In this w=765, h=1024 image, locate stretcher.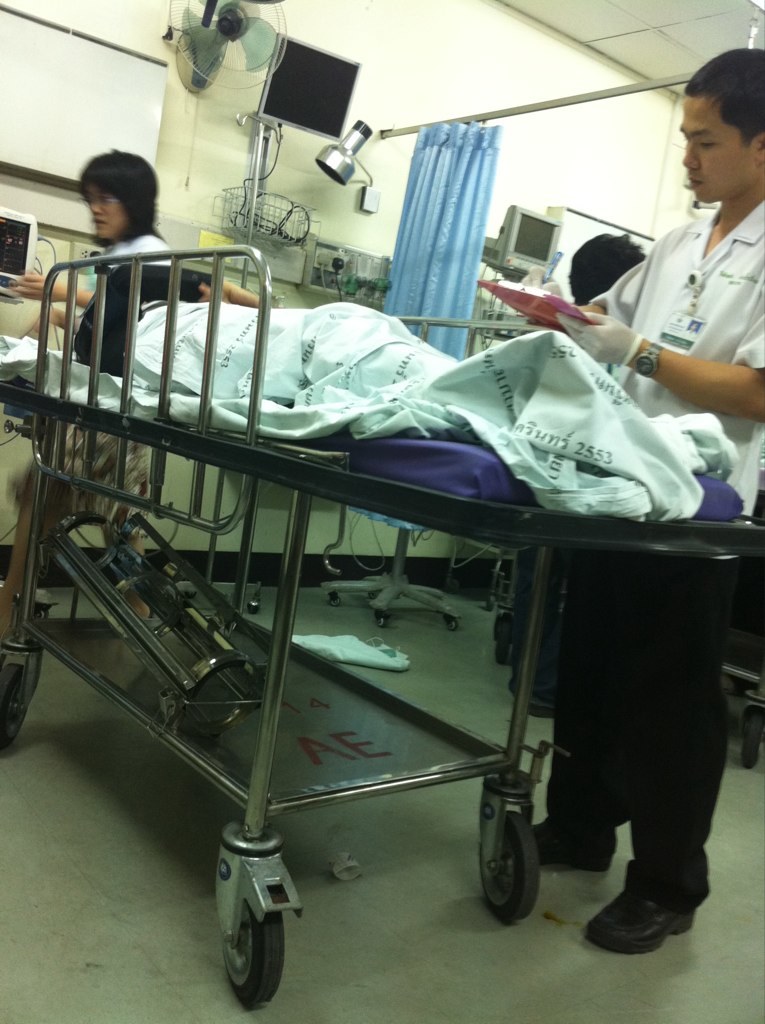
Bounding box: box=[0, 235, 764, 1008].
